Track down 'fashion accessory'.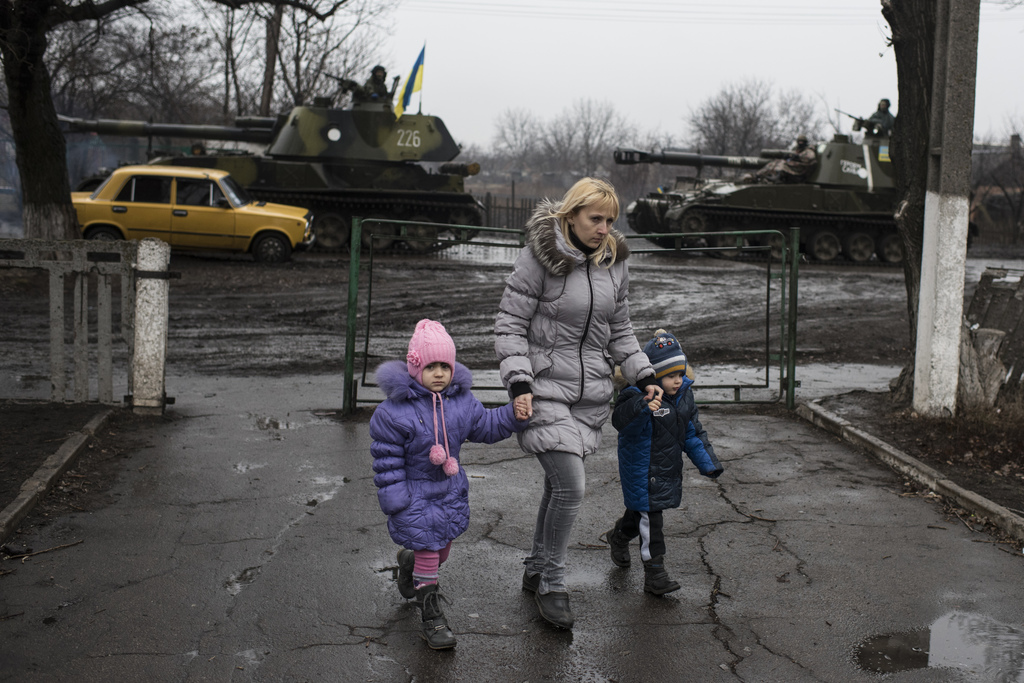
Tracked to region(395, 549, 416, 600).
